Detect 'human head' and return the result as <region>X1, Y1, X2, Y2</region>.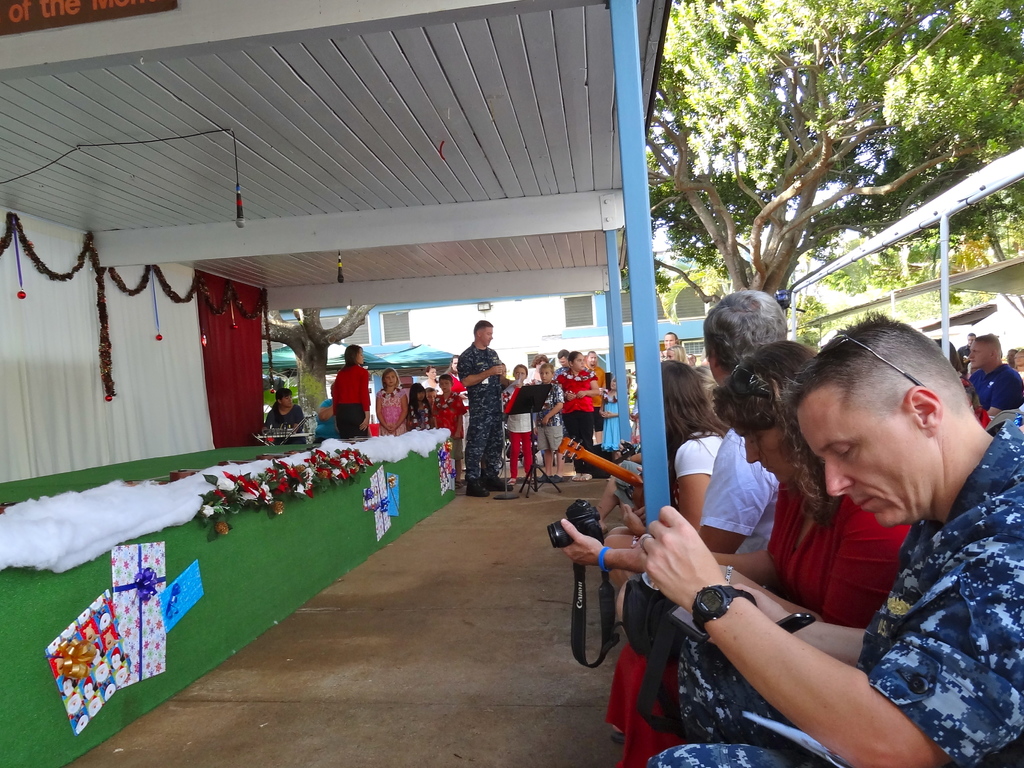
<region>411, 382, 428, 405</region>.
